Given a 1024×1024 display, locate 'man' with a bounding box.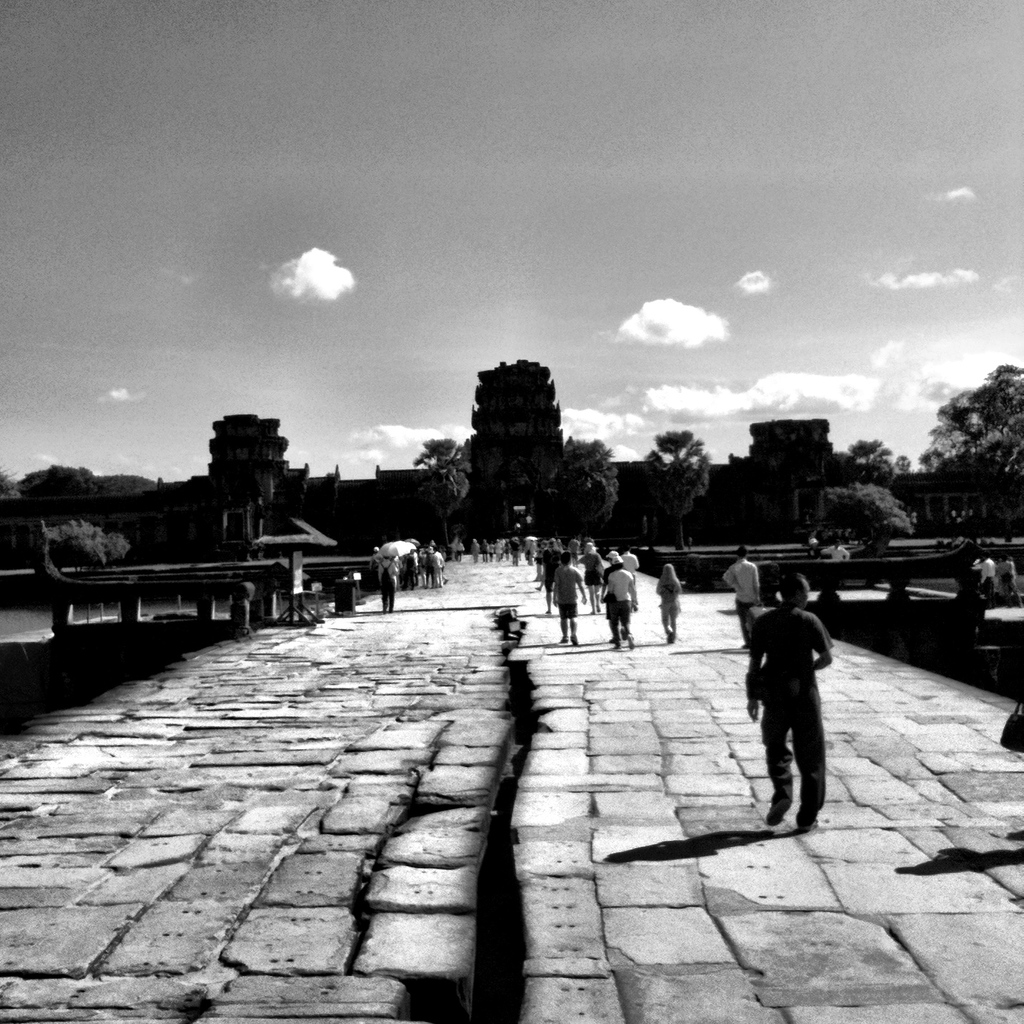
Located: BBox(595, 560, 643, 642).
